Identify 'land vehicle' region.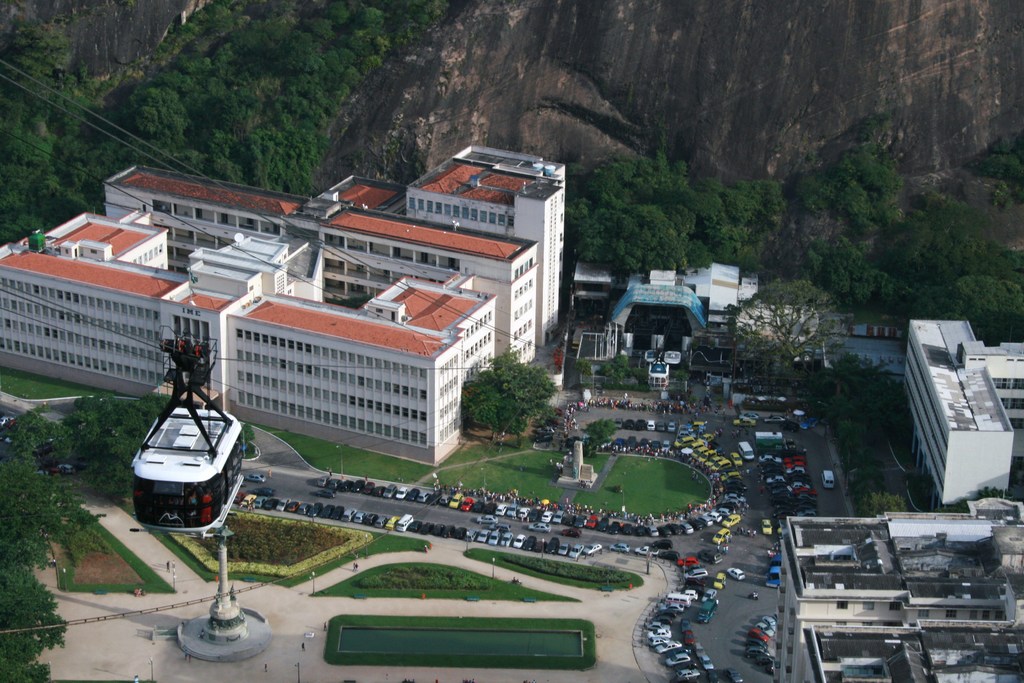
Region: [x1=371, y1=483, x2=387, y2=499].
